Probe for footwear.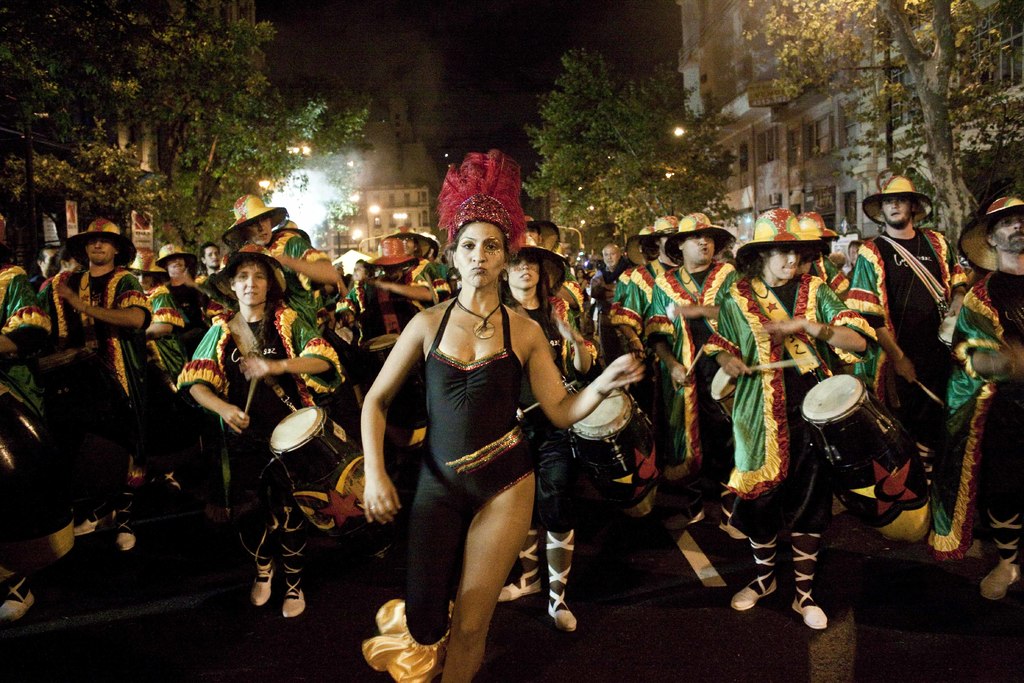
Probe result: 662 480 707 529.
